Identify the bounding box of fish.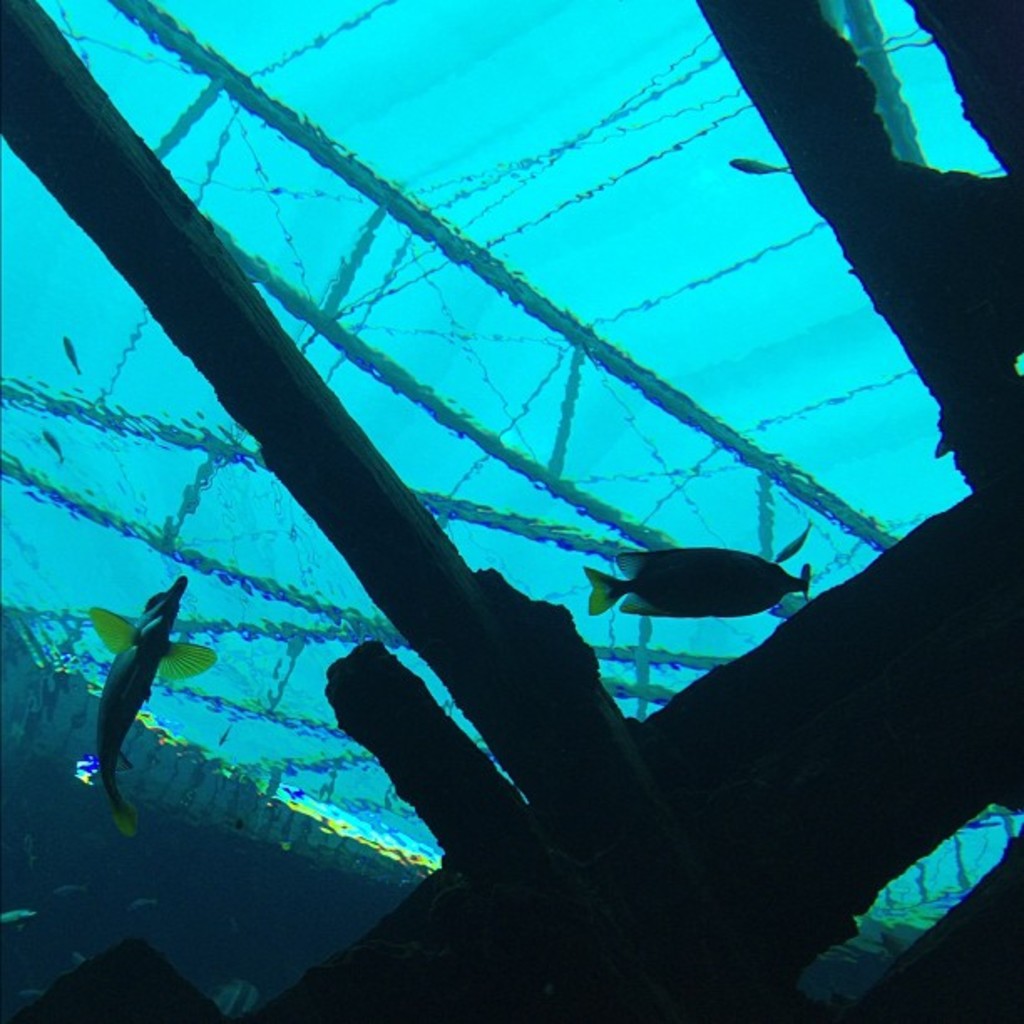
select_region(64, 336, 82, 373).
